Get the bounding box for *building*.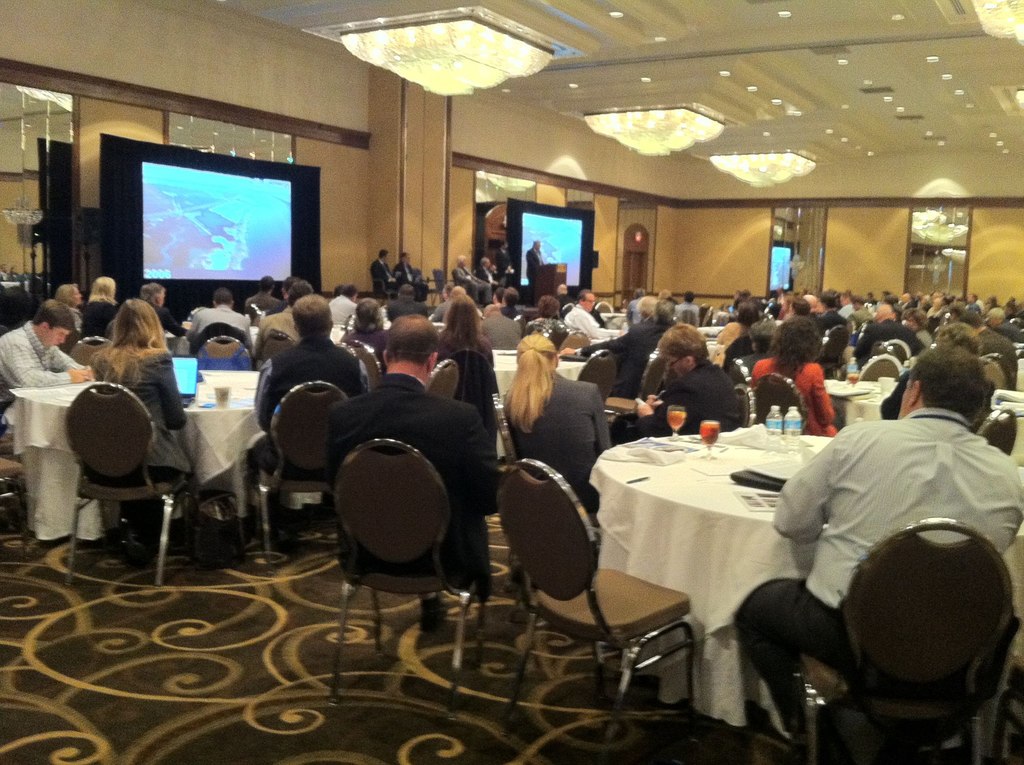
{"x1": 0, "y1": 0, "x2": 1023, "y2": 764}.
